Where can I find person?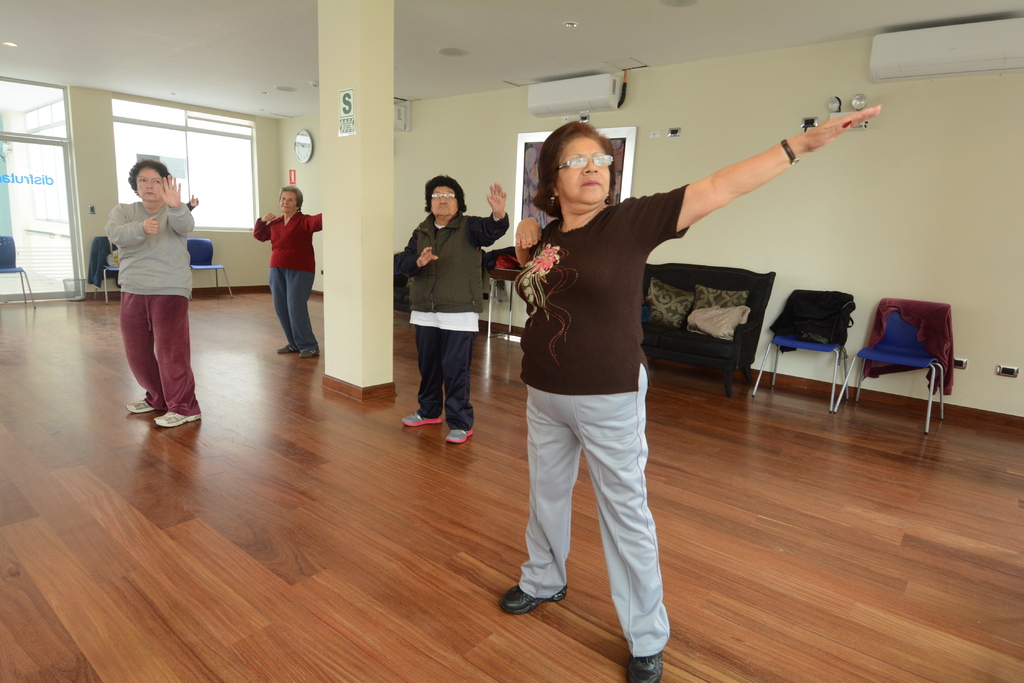
You can find it at BBox(404, 173, 507, 442).
